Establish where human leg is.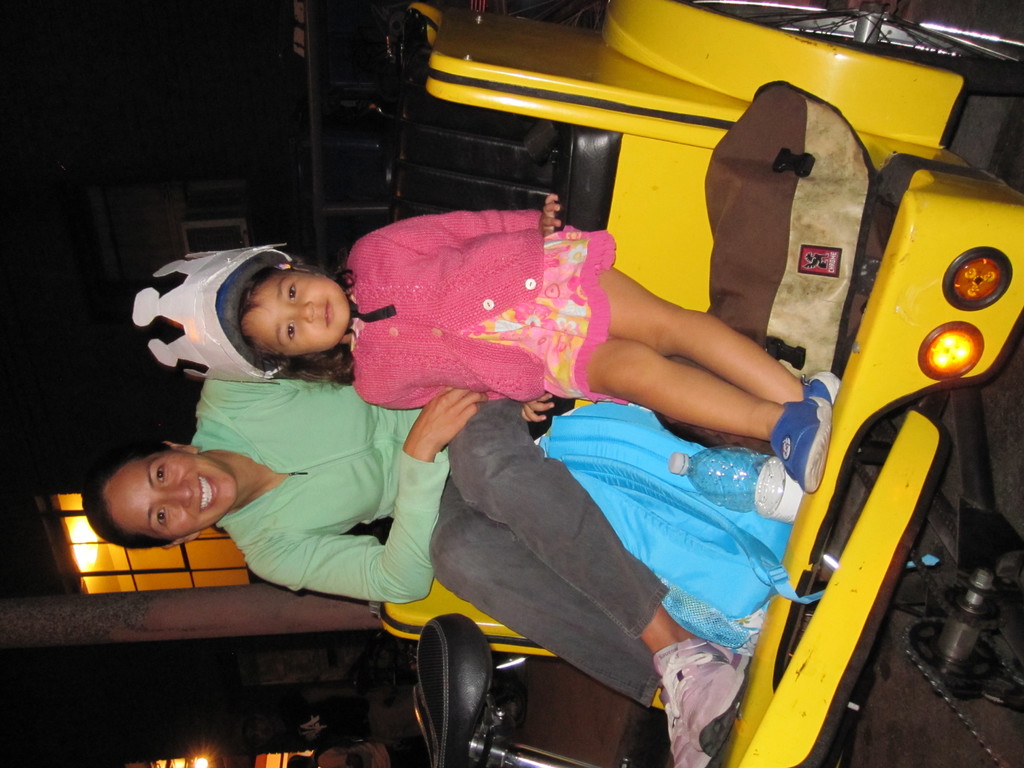
Established at BBox(421, 525, 715, 767).
